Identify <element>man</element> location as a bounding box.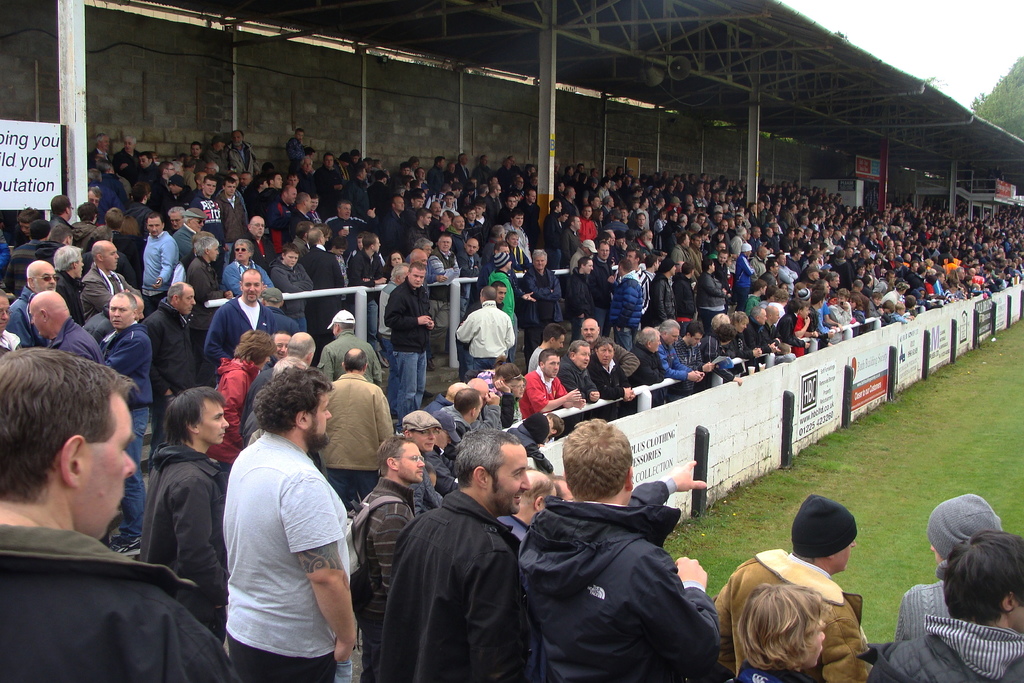
rect(102, 291, 156, 561).
